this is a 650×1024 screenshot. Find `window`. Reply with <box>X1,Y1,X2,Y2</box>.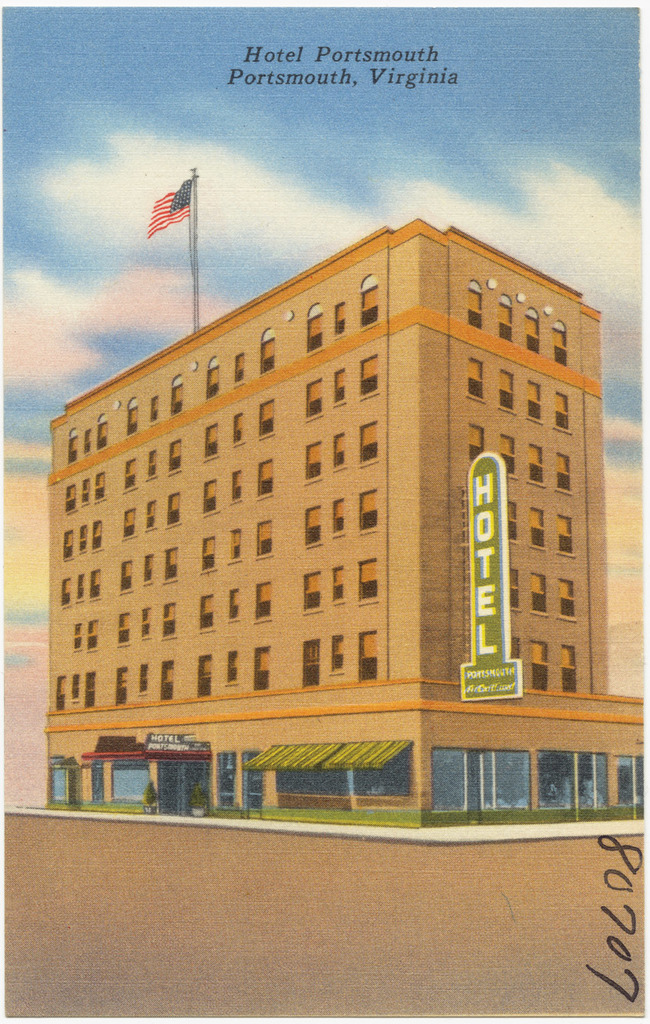
<box>531,445,549,489</box>.
